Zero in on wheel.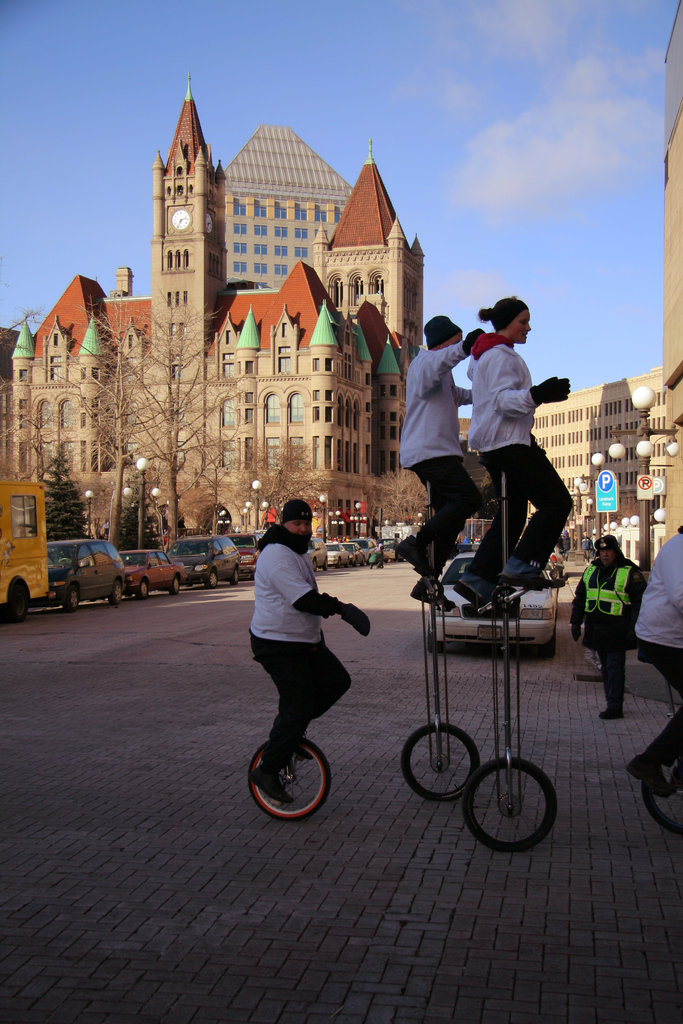
Zeroed in: locate(427, 629, 444, 653).
